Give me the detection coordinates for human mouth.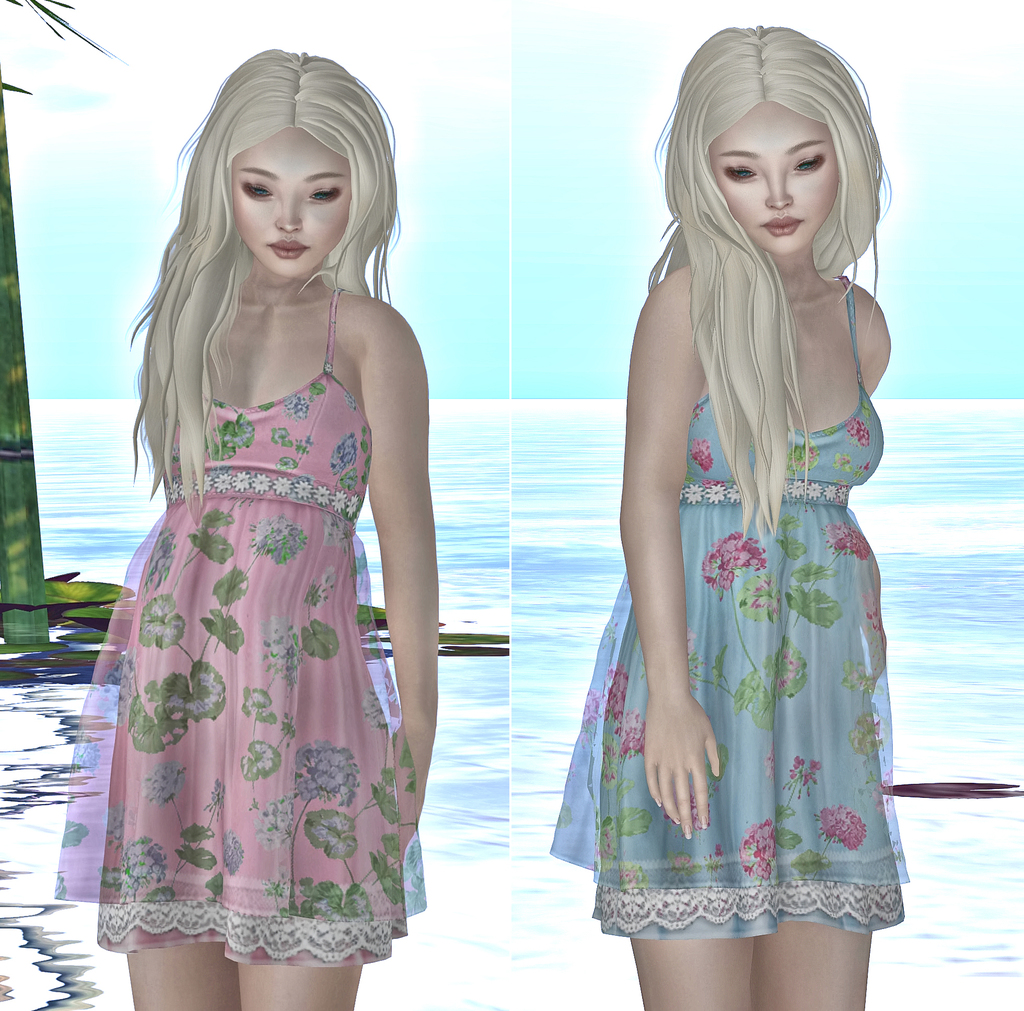
x1=263, y1=232, x2=307, y2=260.
